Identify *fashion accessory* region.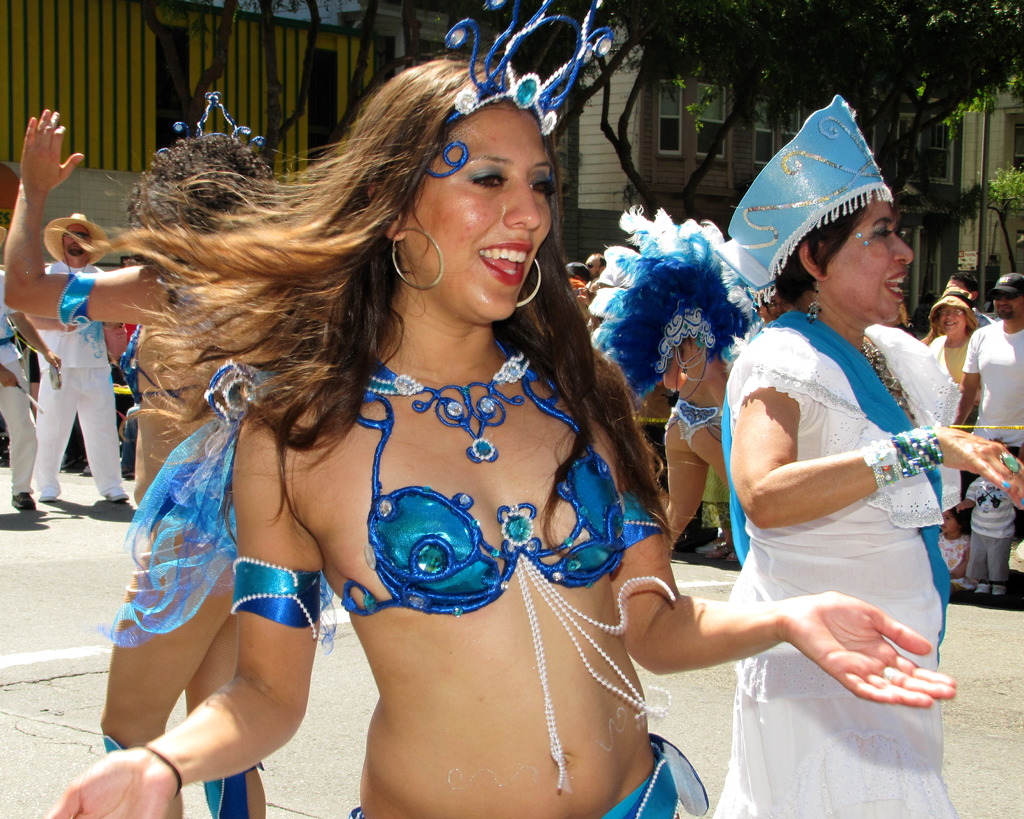
Region: box(43, 211, 111, 269).
